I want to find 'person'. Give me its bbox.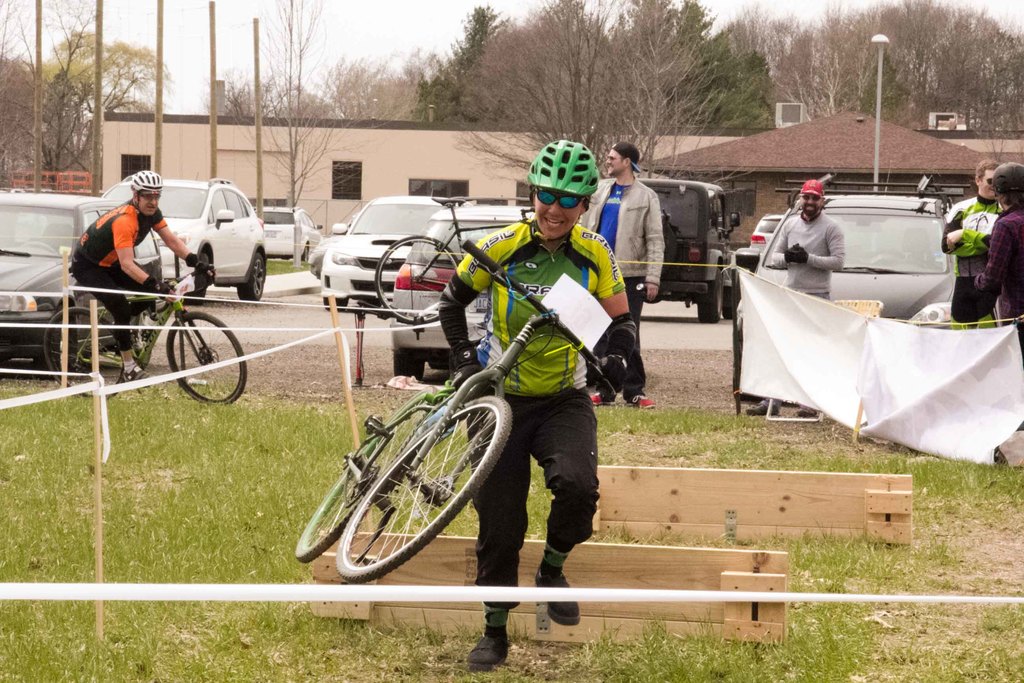
764:176:849:422.
